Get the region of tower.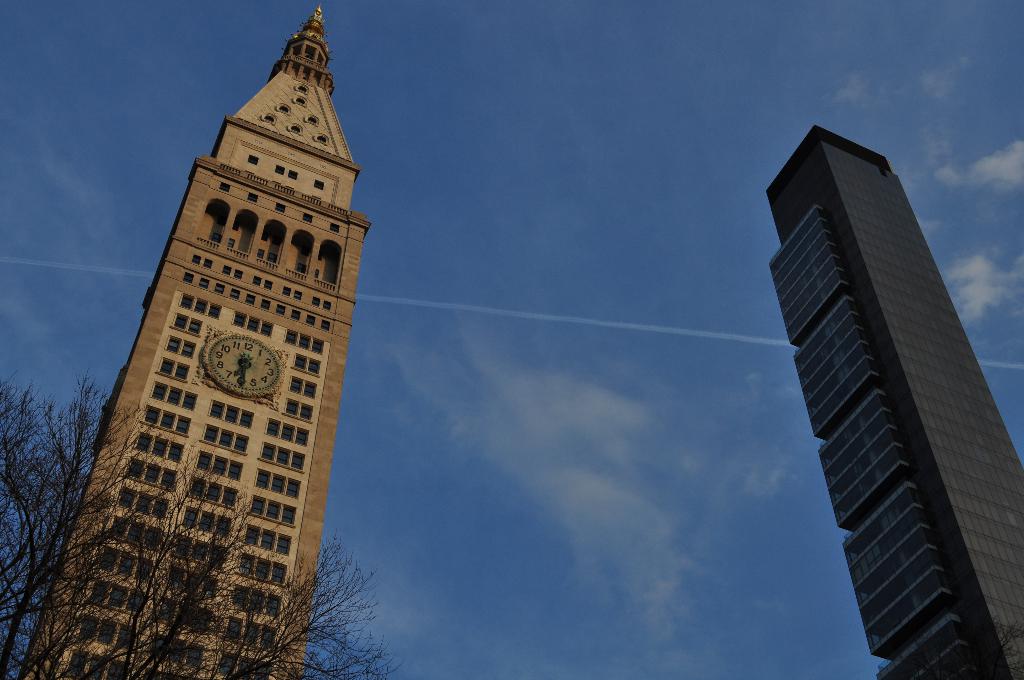
Rect(63, 0, 381, 656).
